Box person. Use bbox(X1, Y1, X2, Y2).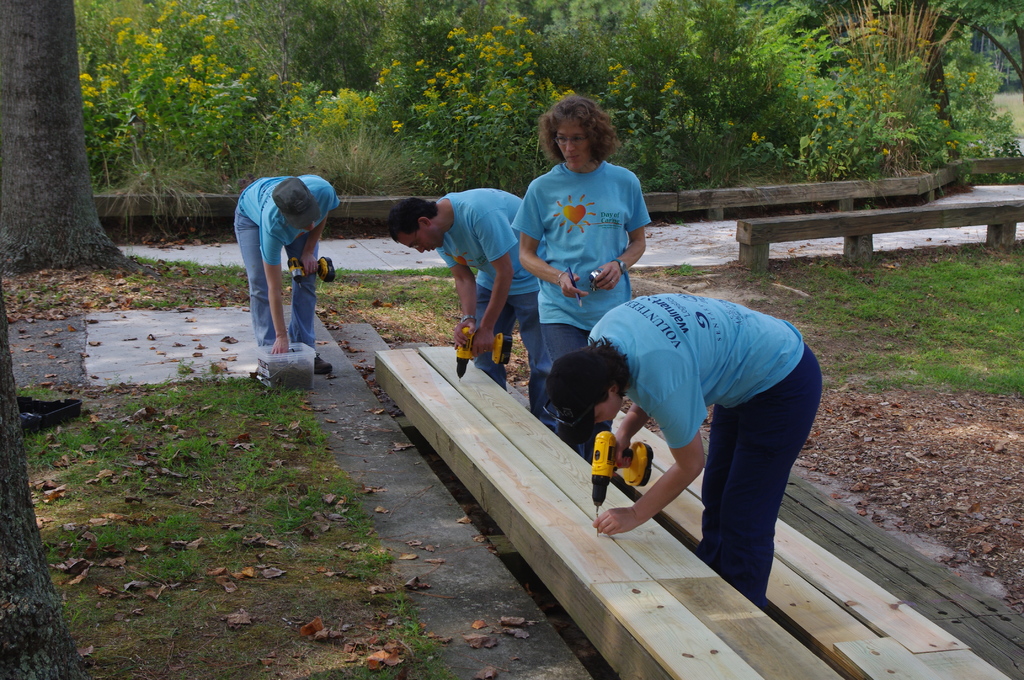
bbox(397, 190, 556, 445).
